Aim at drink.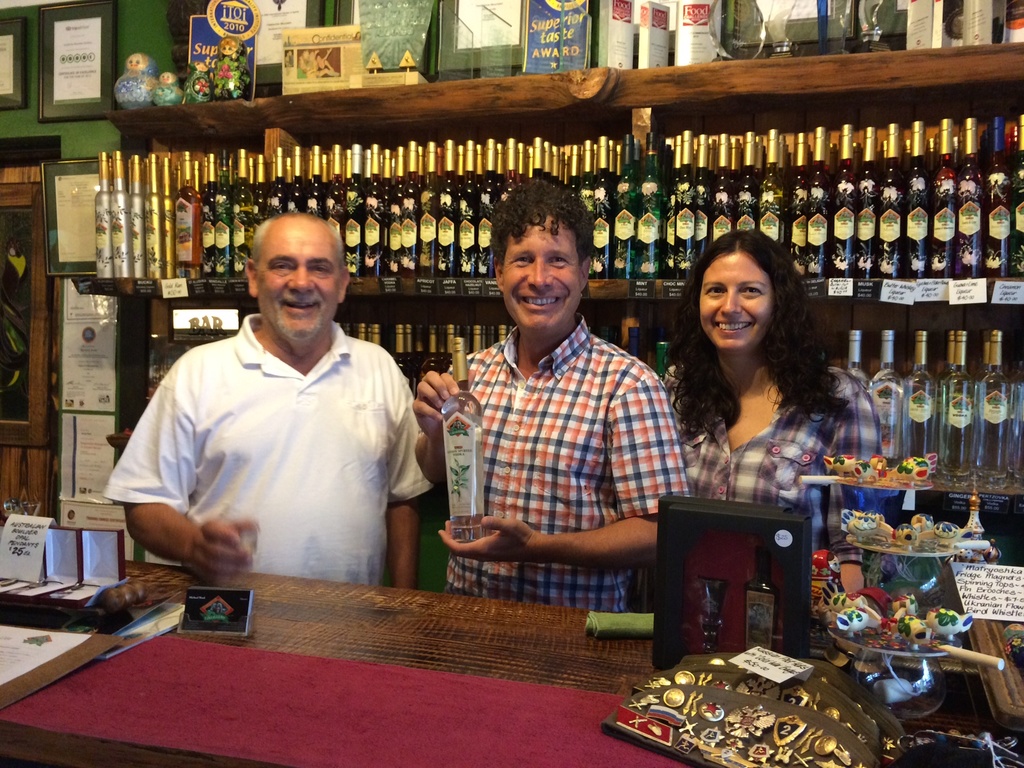
Aimed at rect(785, 163, 810, 280).
